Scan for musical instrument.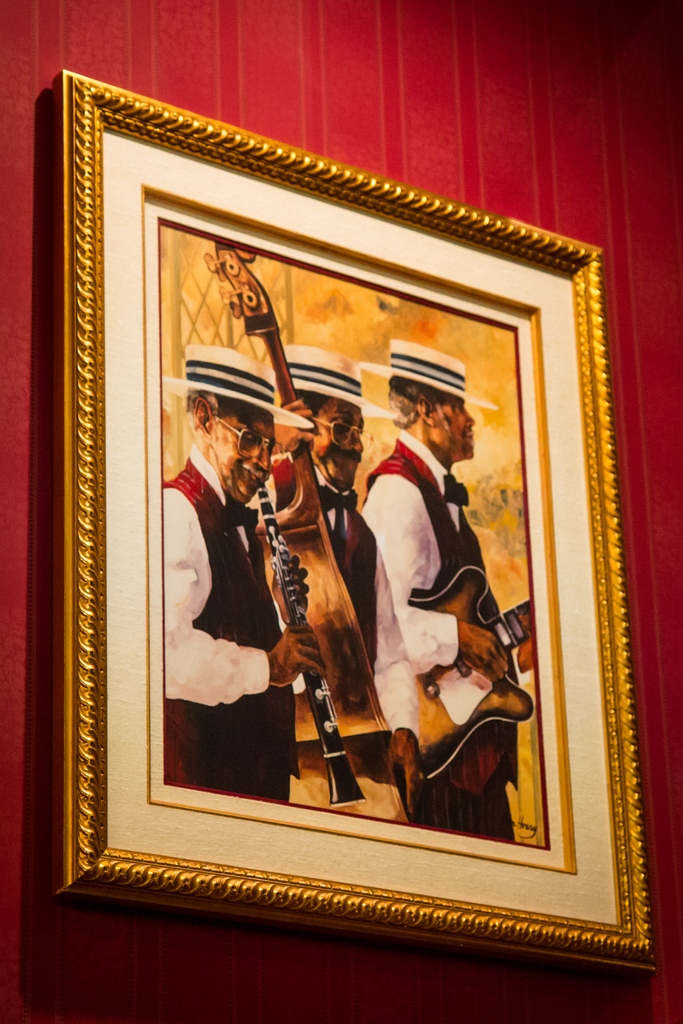
Scan result: (left=201, top=244, right=391, bottom=747).
